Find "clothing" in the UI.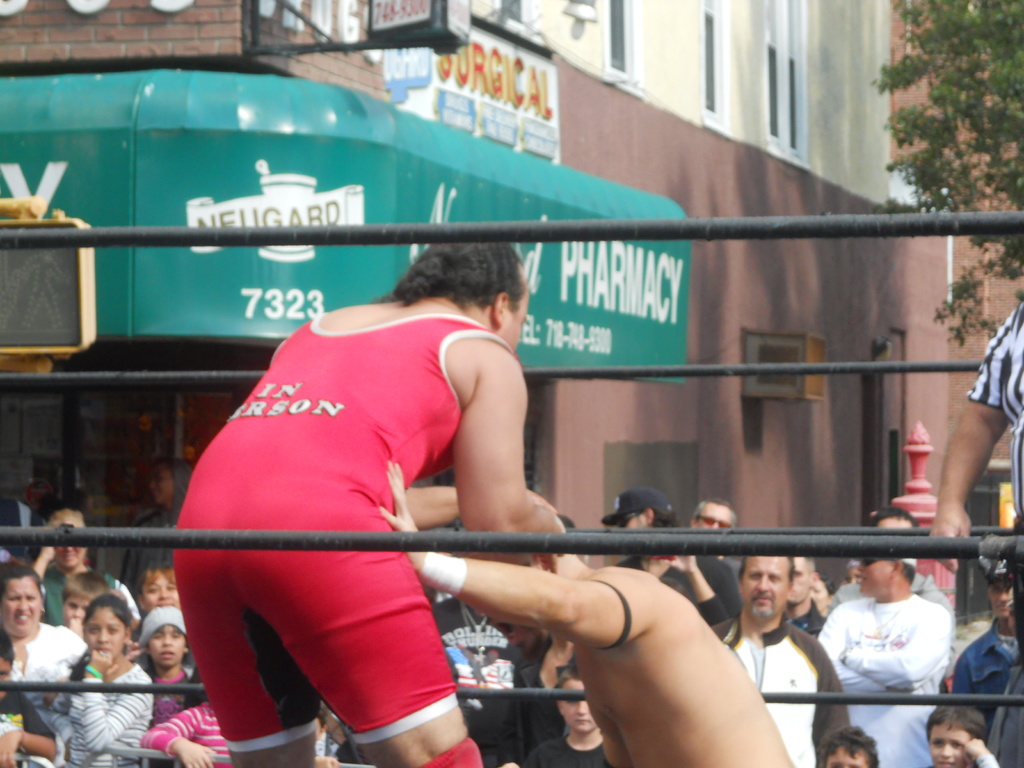
UI element at 2:616:99:719.
